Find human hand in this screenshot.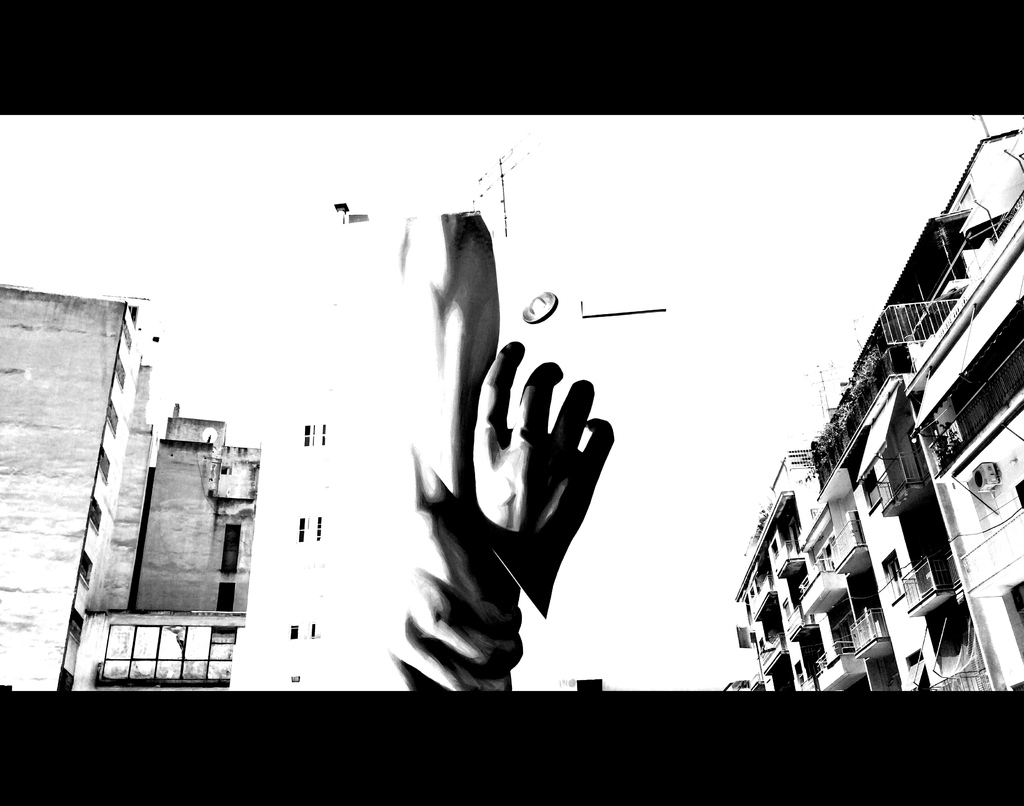
The bounding box for human hand is {"x1": 474, "y1": 337, "x2": 615, "y2": 571}.
